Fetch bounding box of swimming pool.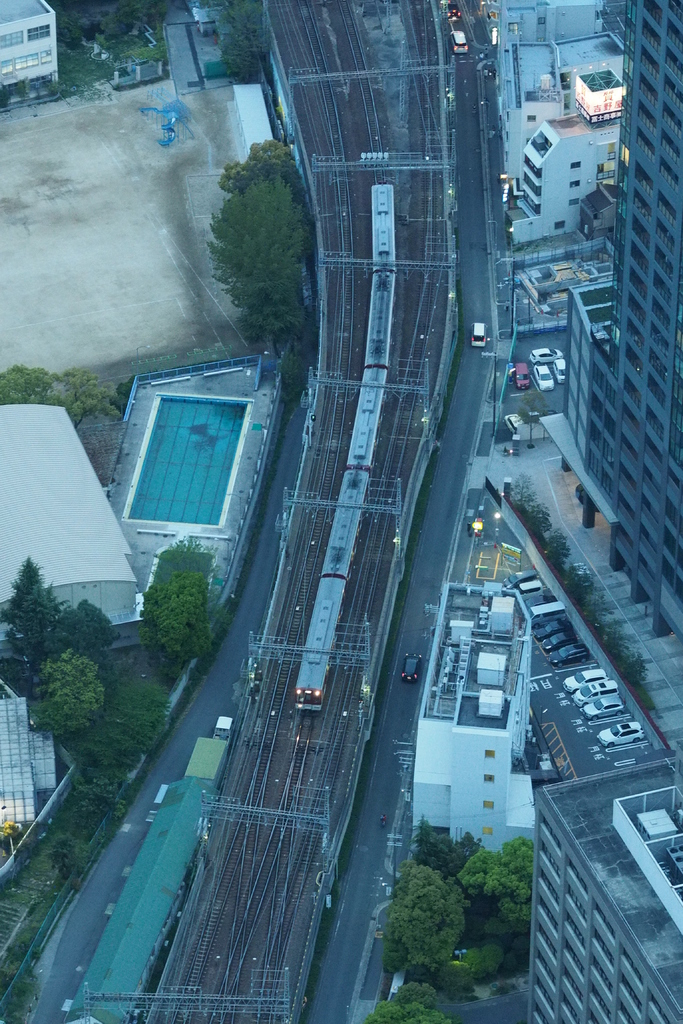
Bbox: crop(120, 394, 256, 527).
